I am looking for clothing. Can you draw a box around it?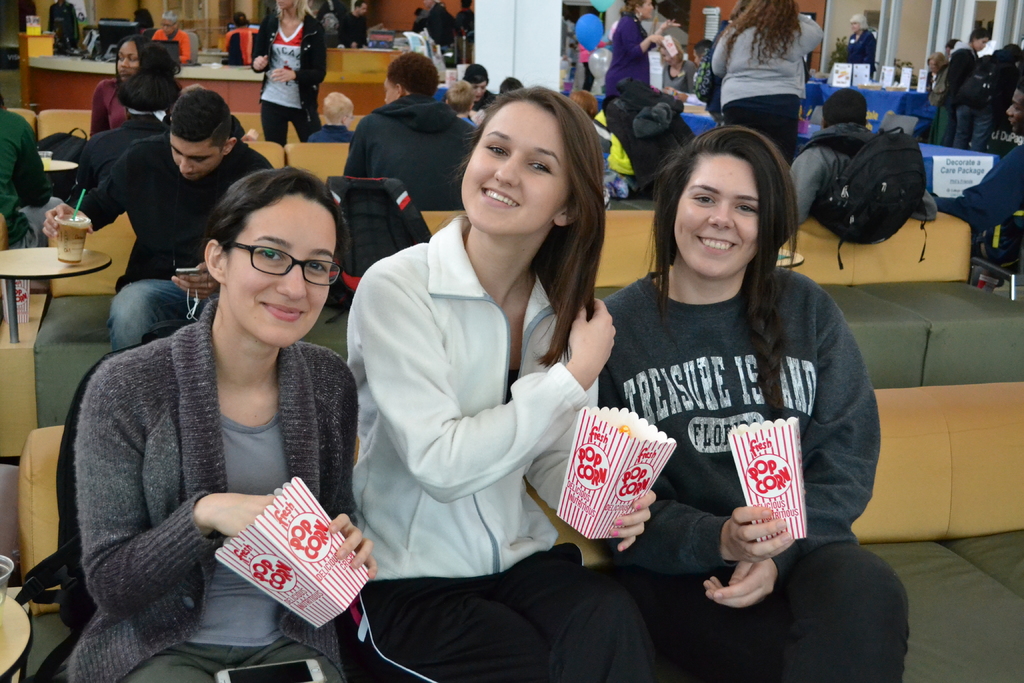
Sure, the bounding box is region(50, 124, 287, 356).
